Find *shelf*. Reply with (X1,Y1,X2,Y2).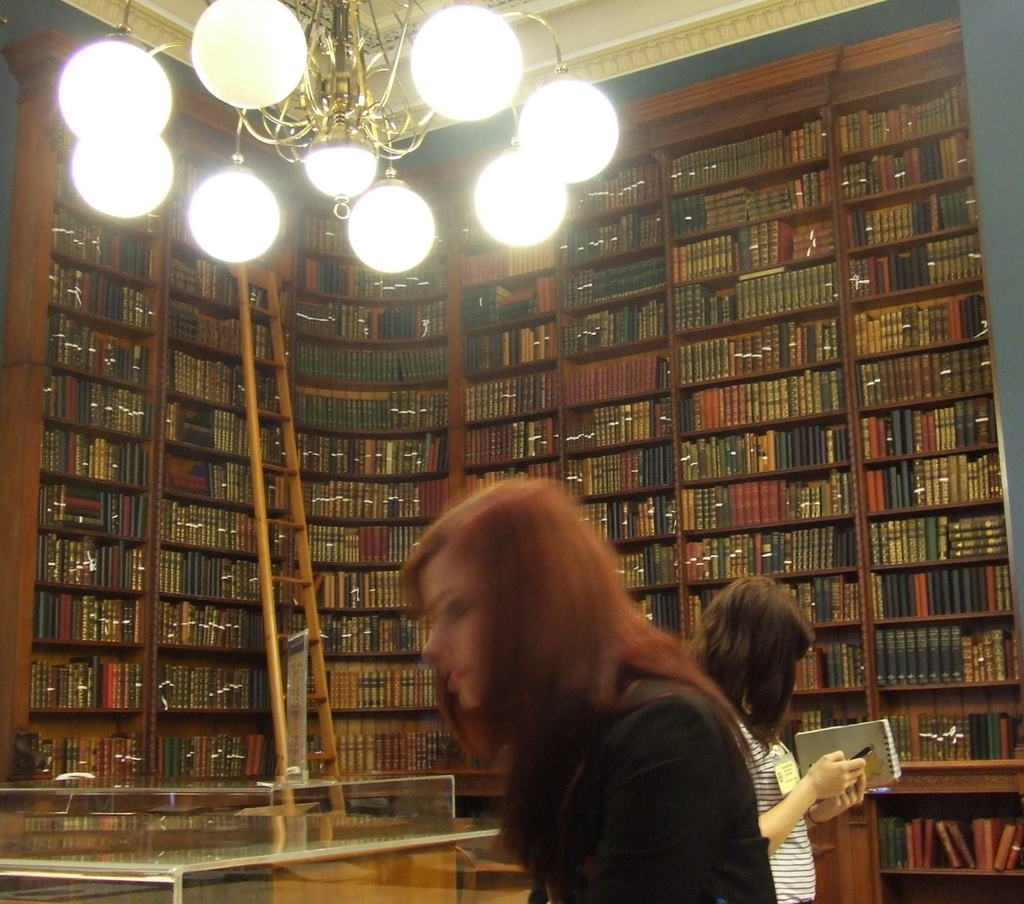
(564,205,662,266).
